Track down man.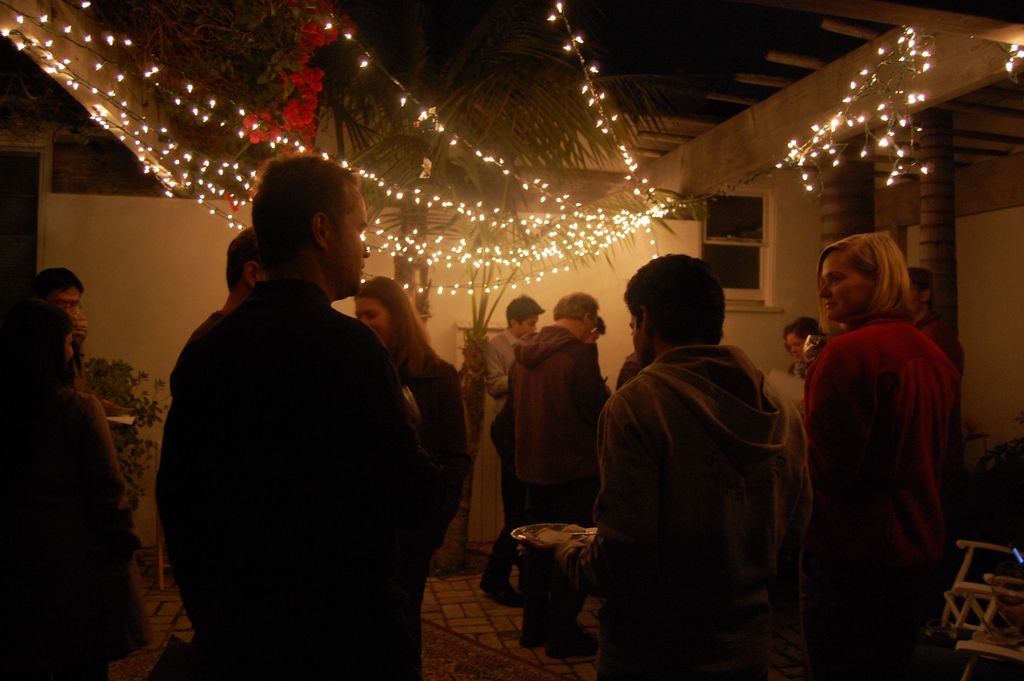
Tracked to 907/266/963/385.
